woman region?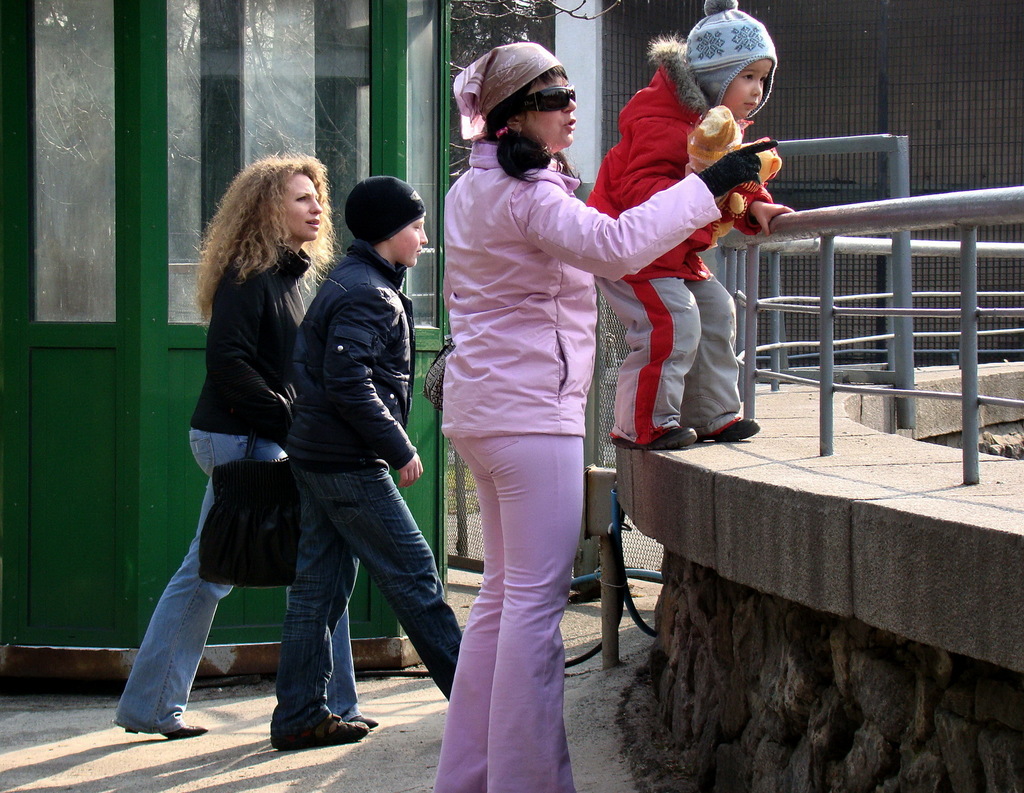
box(431, 39, 779, 792)
